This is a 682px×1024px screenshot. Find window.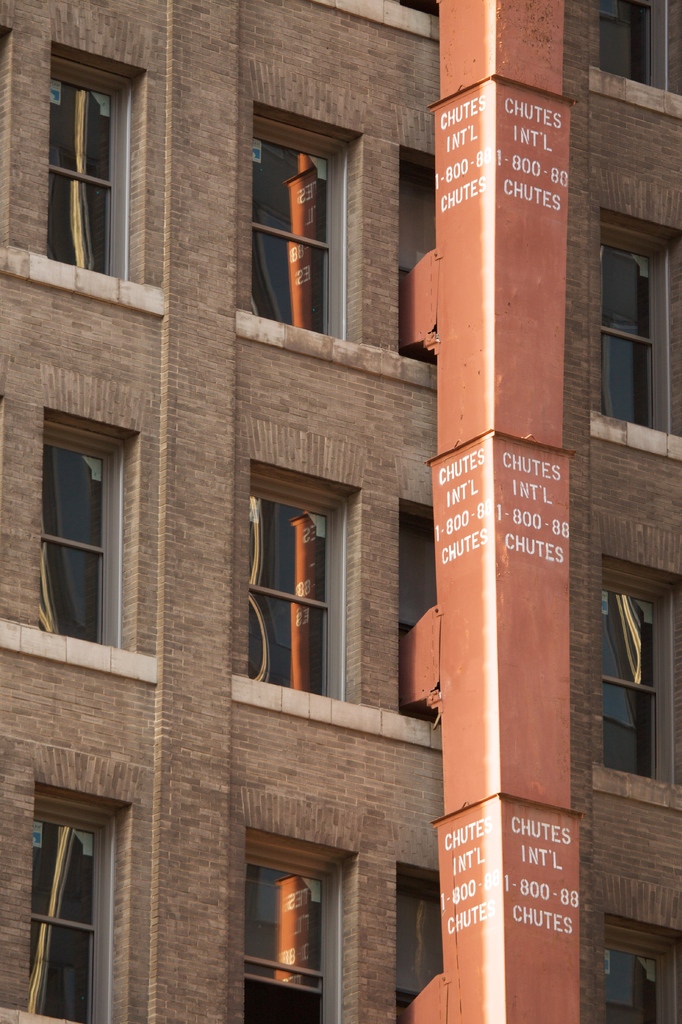
Bounding box: x1=598, y1=226, x2=671, y2=434.
